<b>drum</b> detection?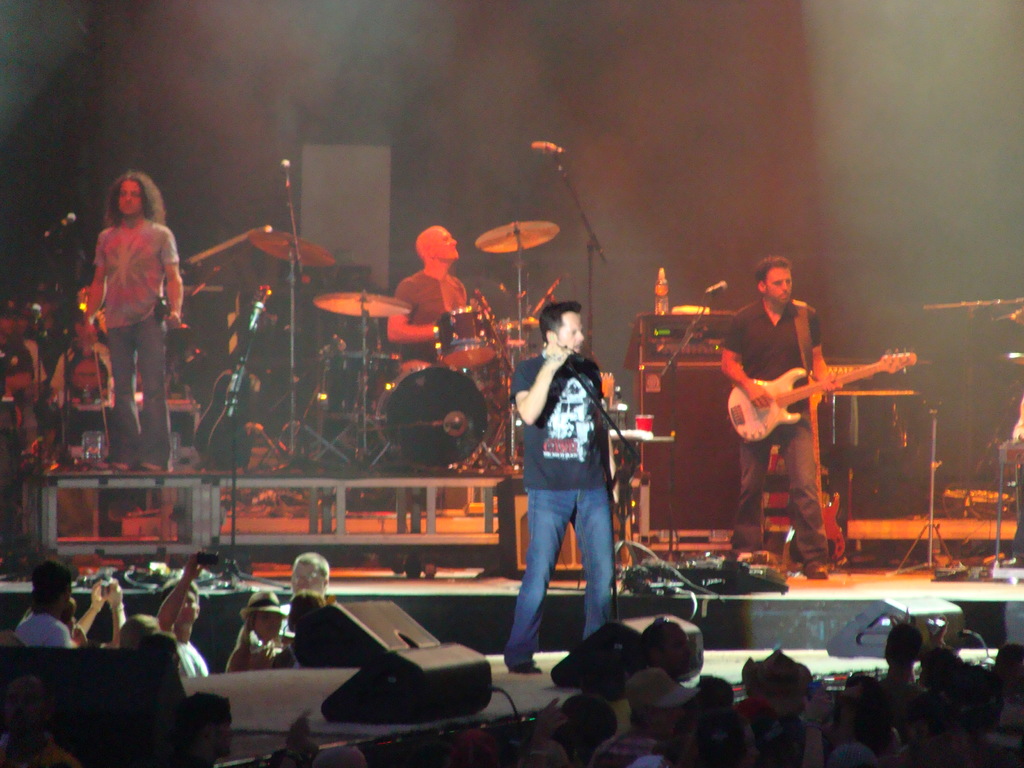
bbox=[324, 355, 400, 422]
